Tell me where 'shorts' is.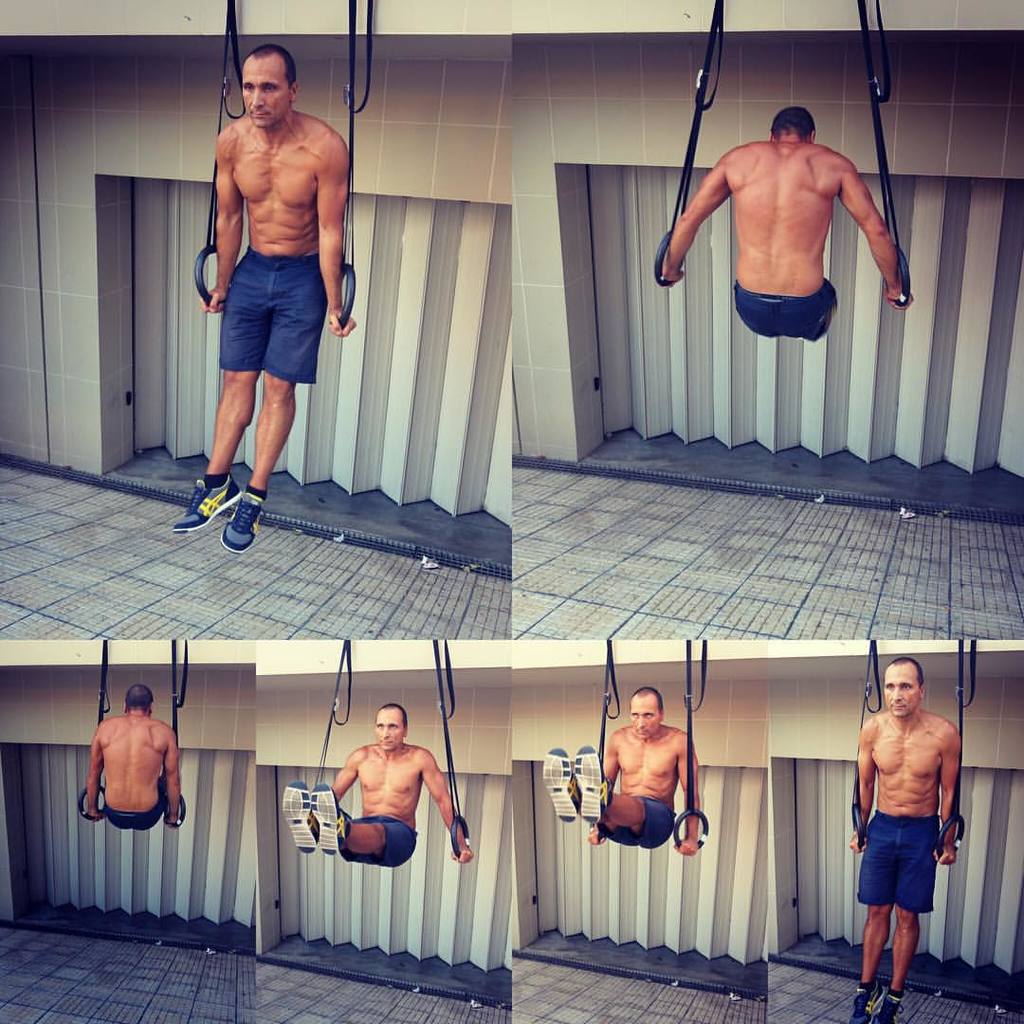
'shorts' is at <bbox>741, 276, 840, 339</bbox>.
